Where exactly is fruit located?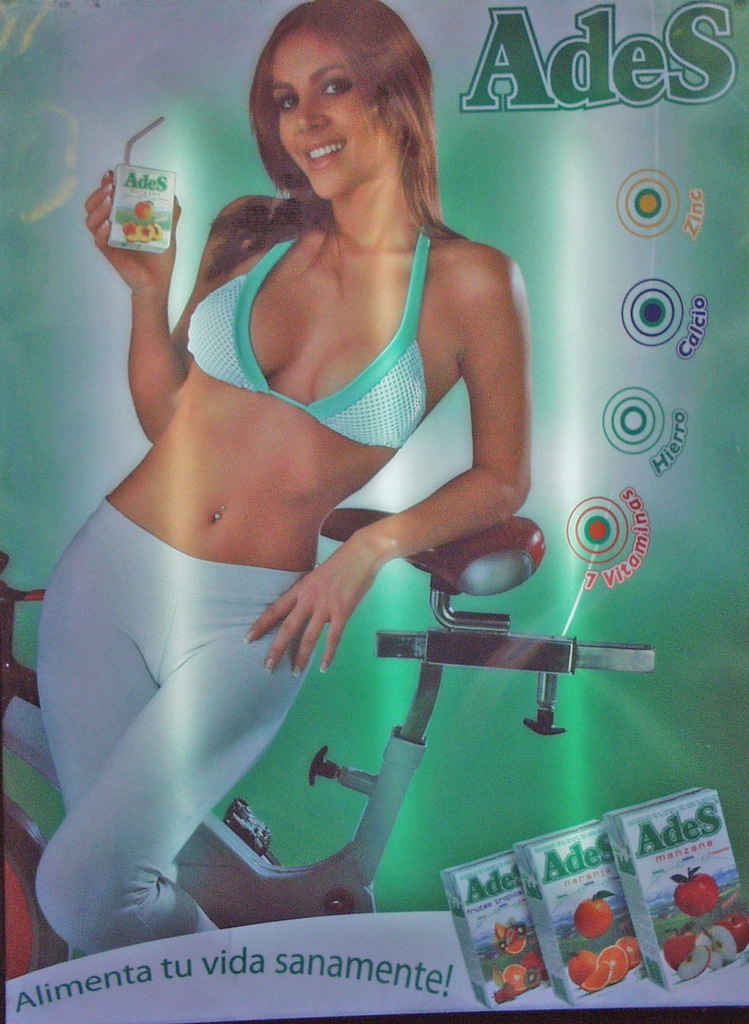
Its bounding box is select_region(576, 892, 613, 939).
